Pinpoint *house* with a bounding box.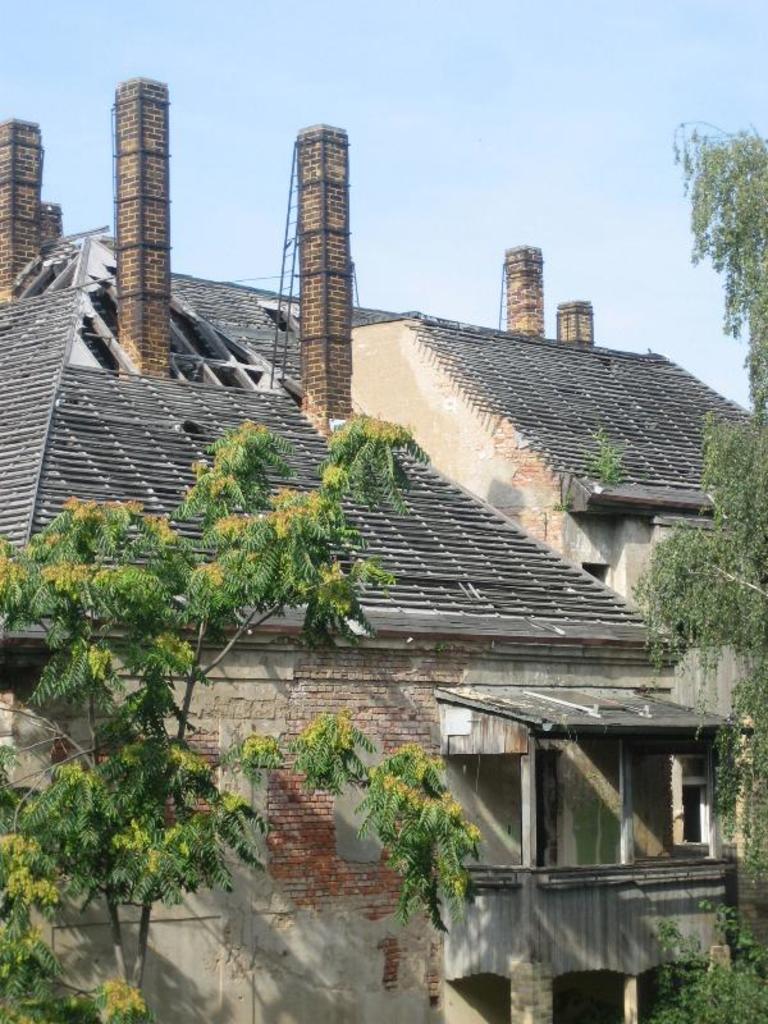
select_region(419, 361, 750, 1021).
